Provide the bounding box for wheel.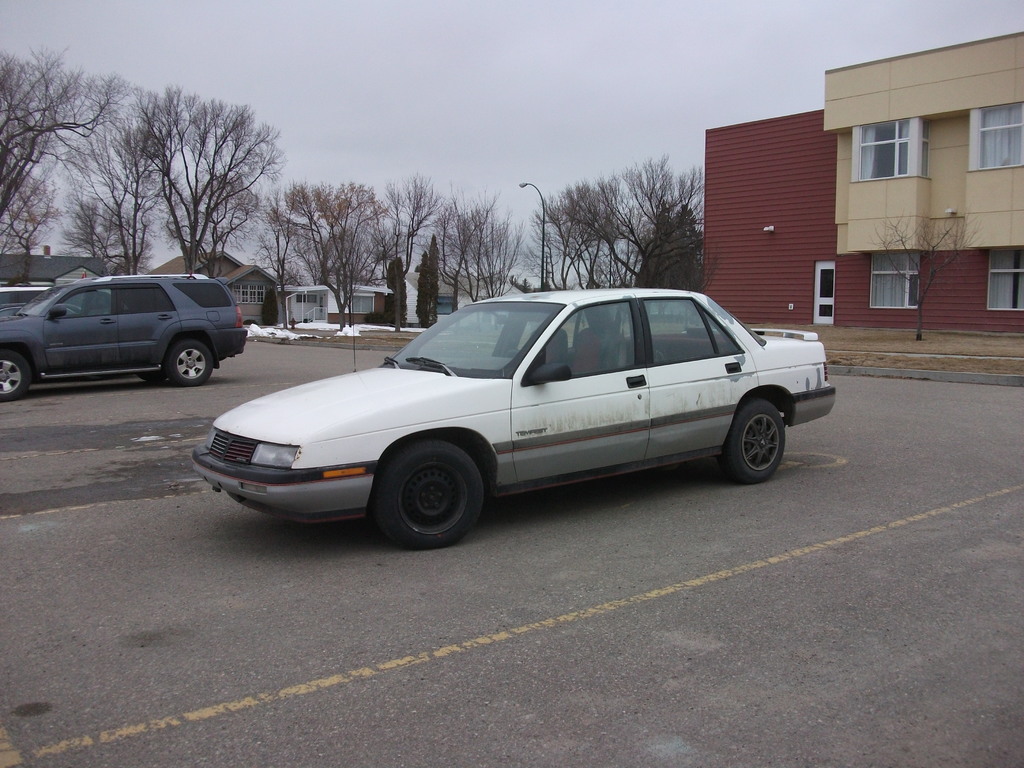
[left=717, top=396, right=787, bottom=483].
